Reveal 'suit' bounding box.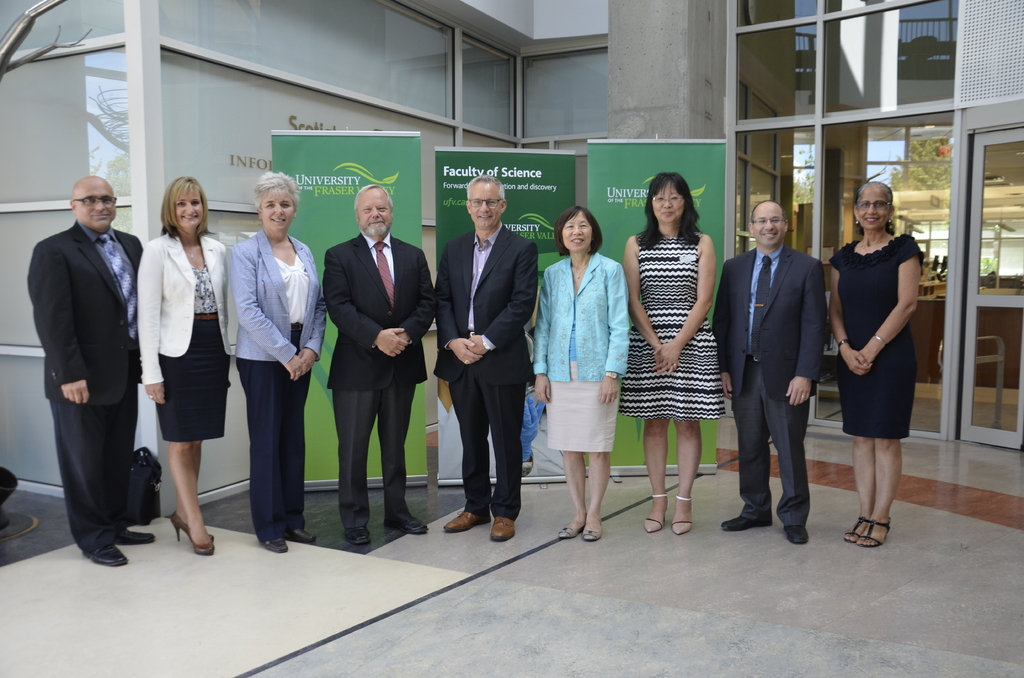
Revealed: {"x1": 319, "y1": 227, "x2": 440, "y2": 520}.
